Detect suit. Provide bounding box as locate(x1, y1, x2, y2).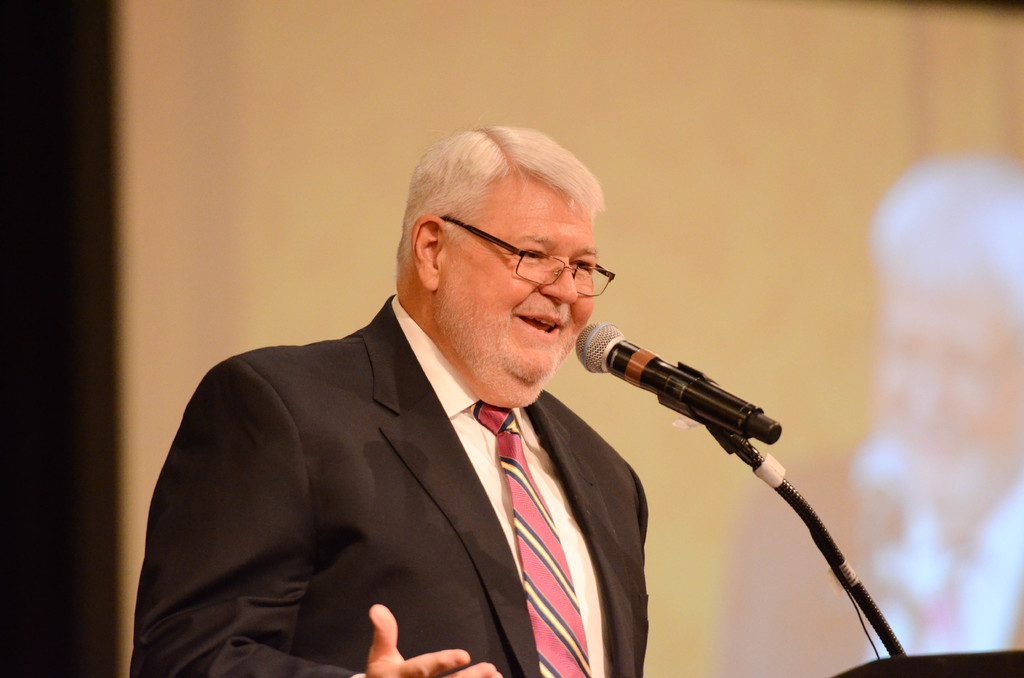
locate(111, 222, 700, 672).
